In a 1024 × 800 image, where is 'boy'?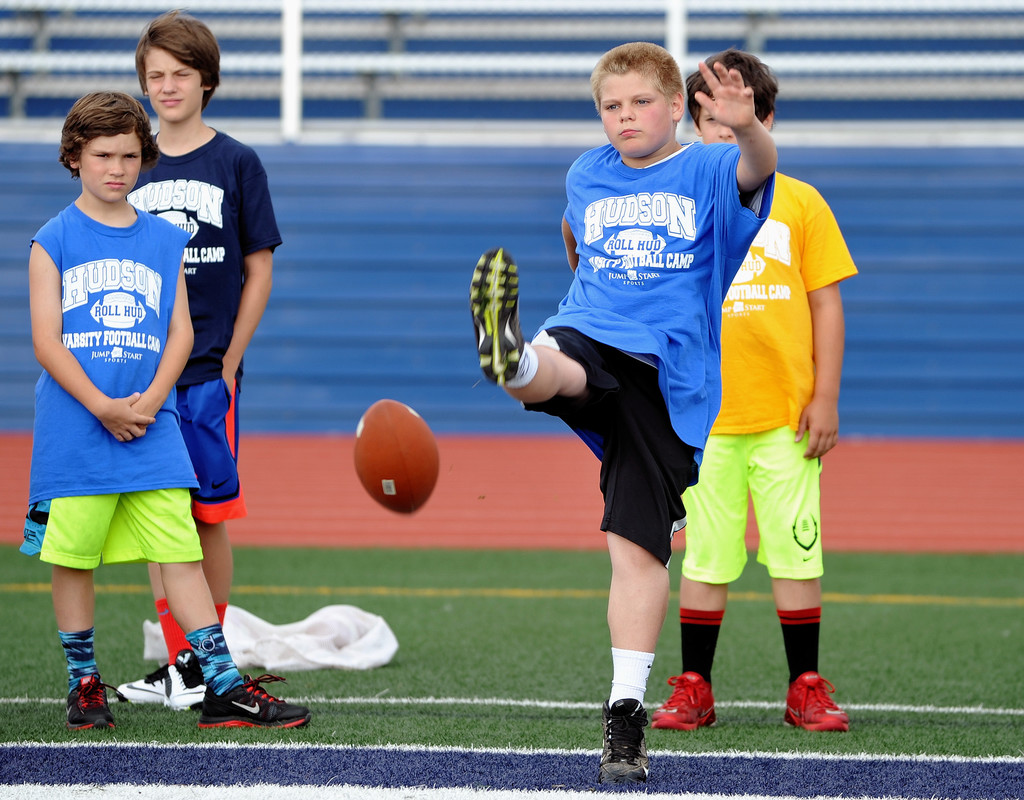
<bbox>113, 20, 281, 712</bbox>.
